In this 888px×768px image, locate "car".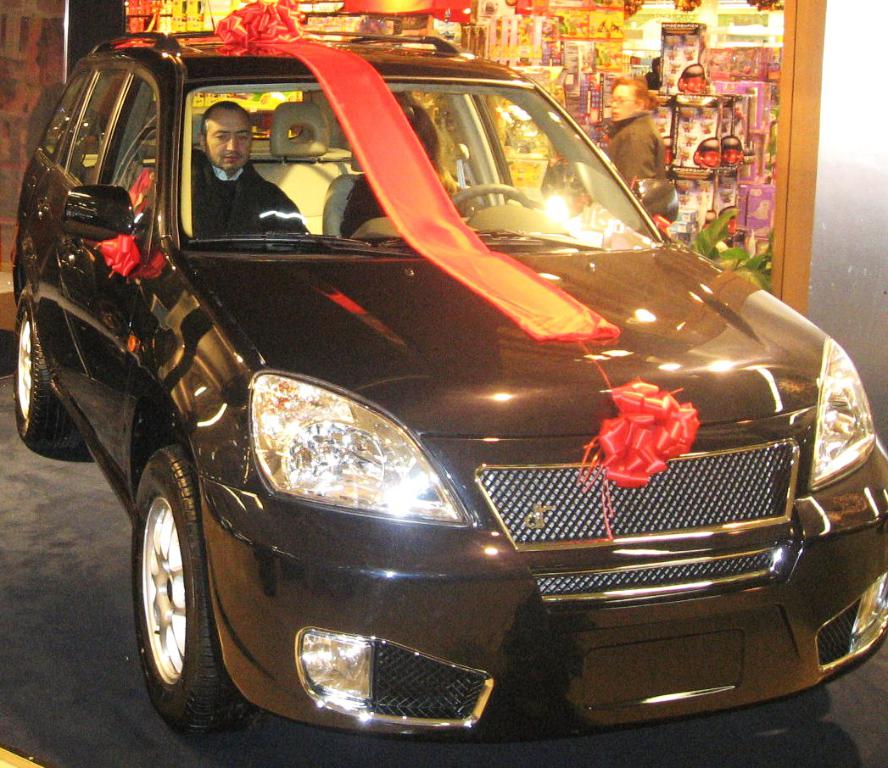
Bounding box: bbox=(5, 0, 887, 767).
